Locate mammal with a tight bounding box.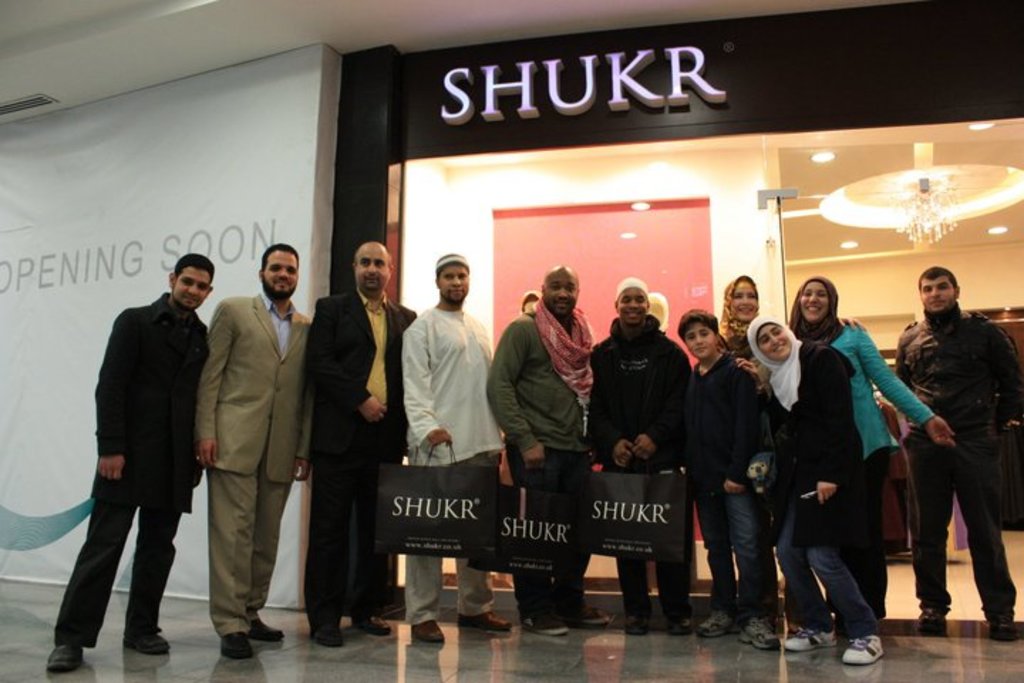
(x1=307, y1=233, x2=434, y2=653).
